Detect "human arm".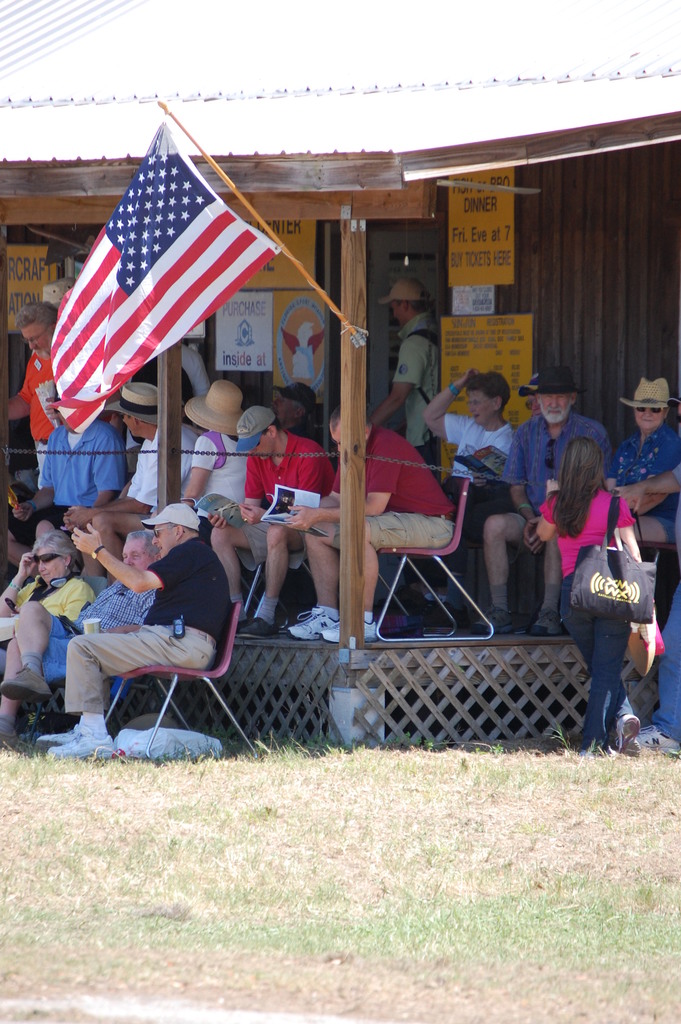
Detected at (502,429,542,560).
